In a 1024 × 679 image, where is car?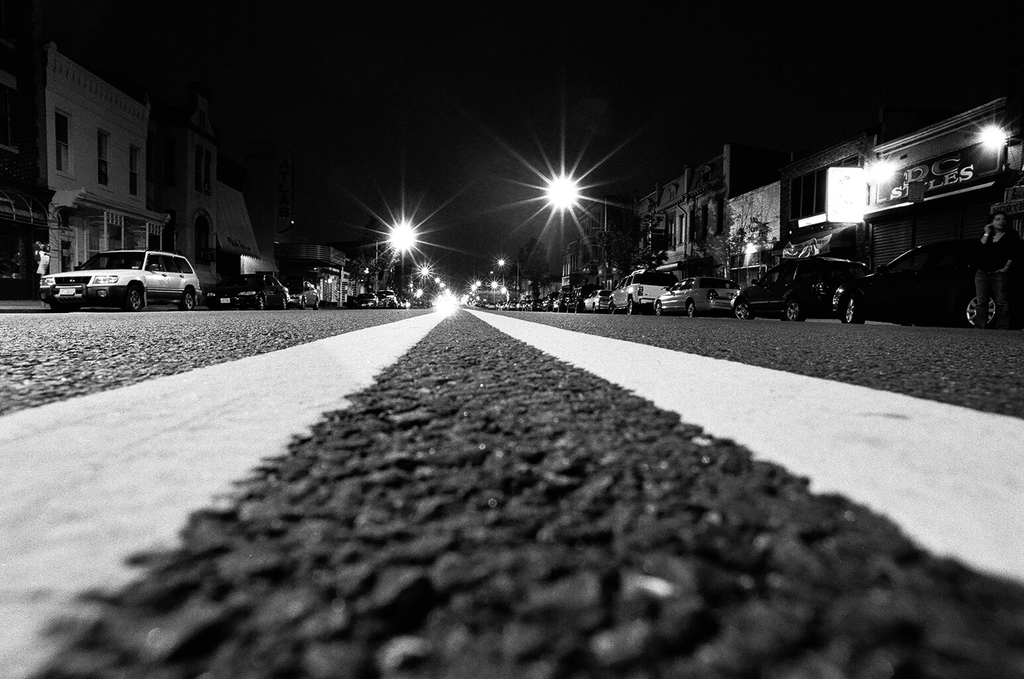
locate(376, 289, 400, 307).
